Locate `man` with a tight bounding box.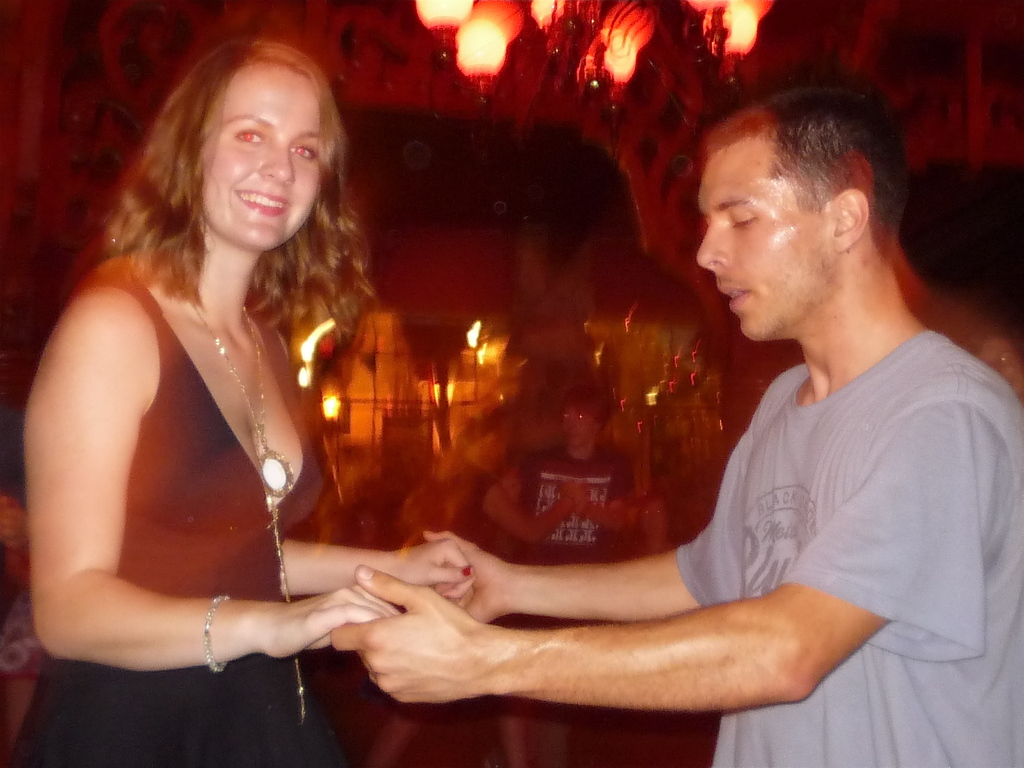
429:78:1016:749.
